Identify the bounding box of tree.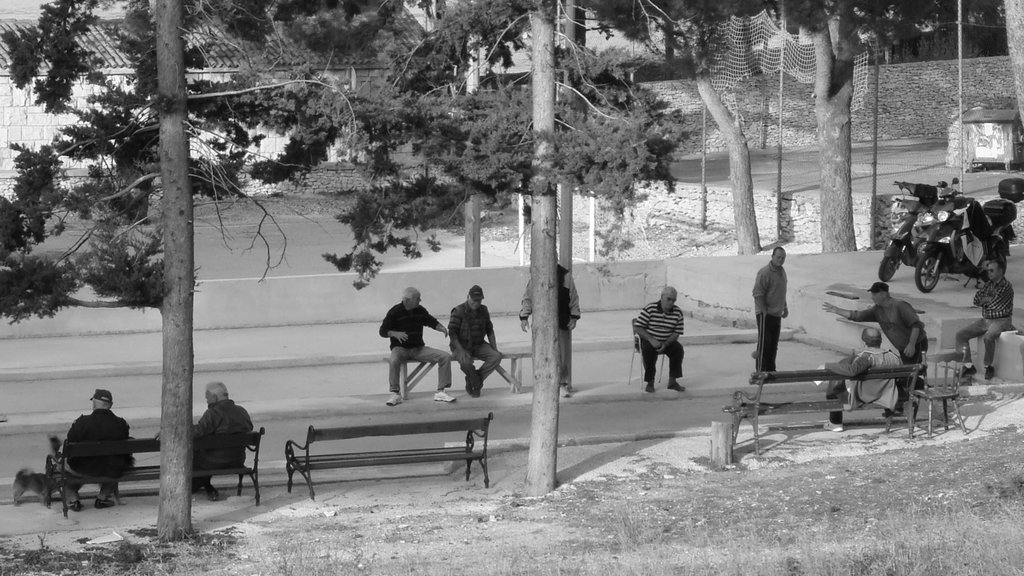
crop(645, 0, 762, 264).
